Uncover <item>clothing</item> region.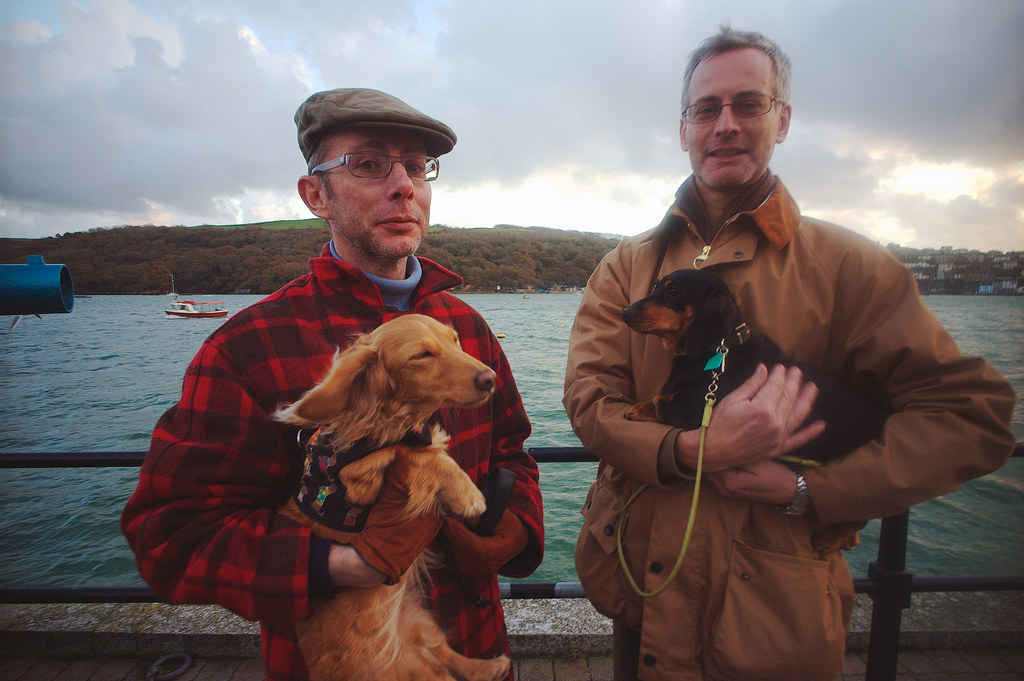
Uncovered: region(568, 136, 950, 664).
